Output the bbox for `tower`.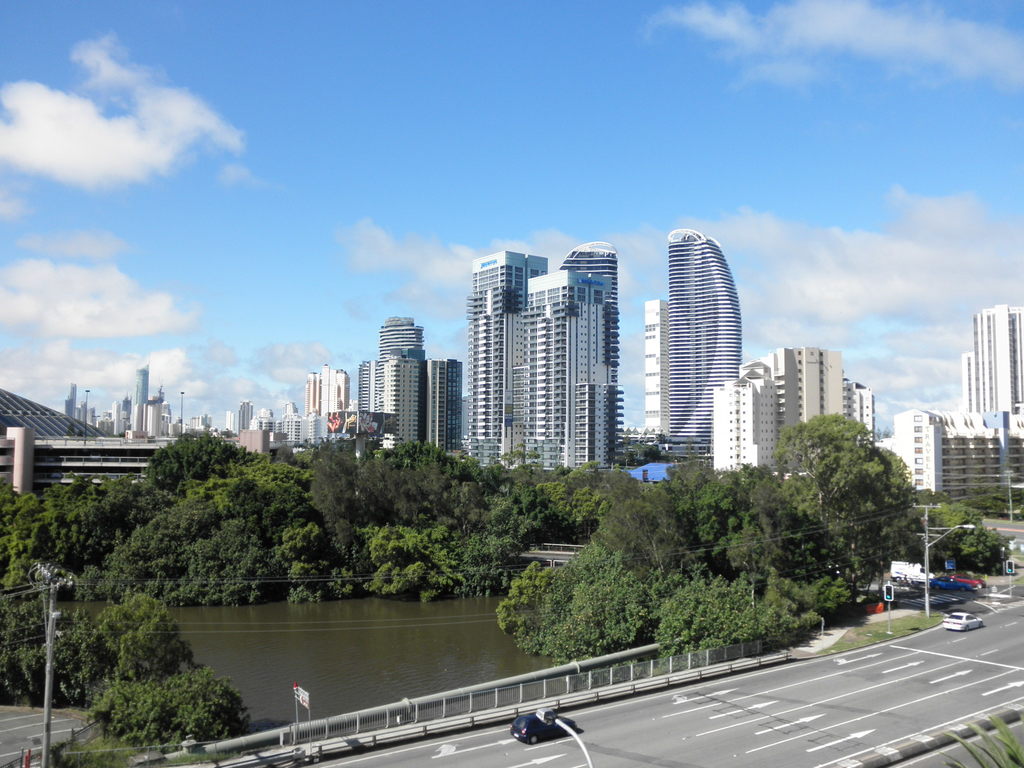
crop(307, 362, 348, 417).
